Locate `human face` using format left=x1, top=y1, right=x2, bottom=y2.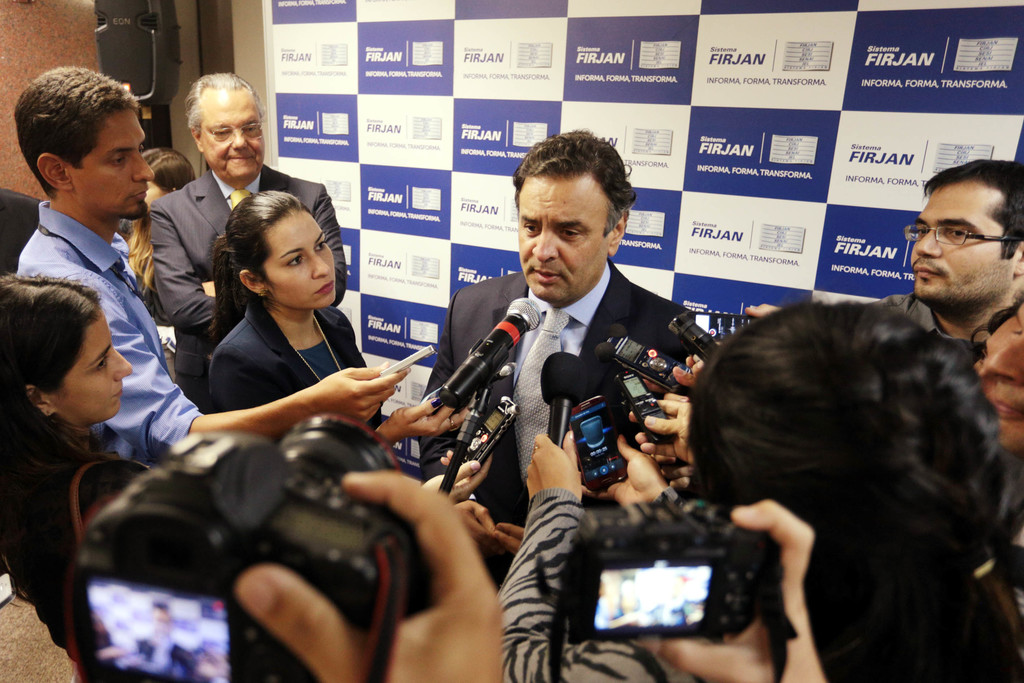
left=202, top=94, right=264, bottom=182.
